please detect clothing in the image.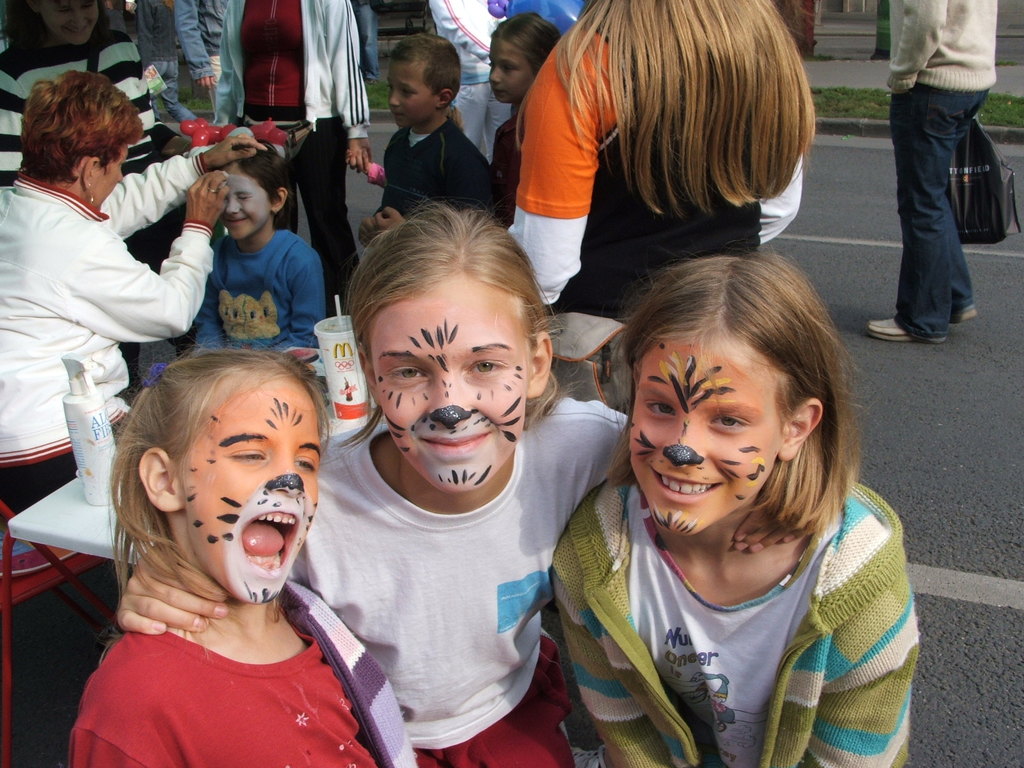
<box>424,0,509,163</box>.
